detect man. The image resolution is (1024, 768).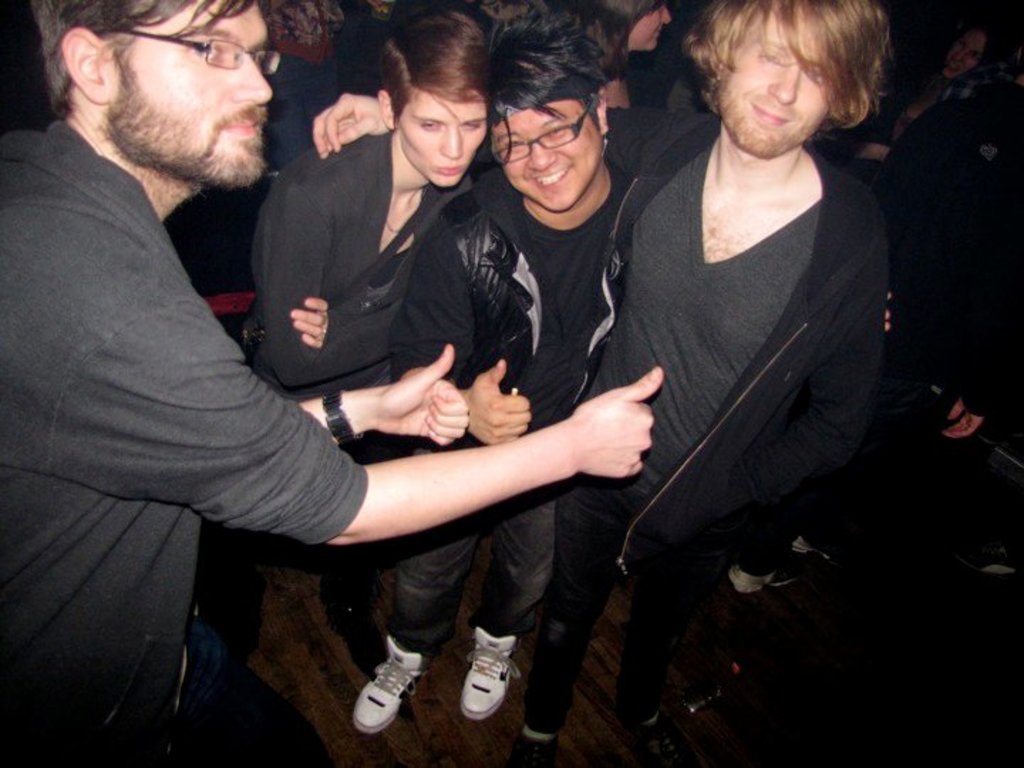
bbox=[351, 10, 895, 734].
